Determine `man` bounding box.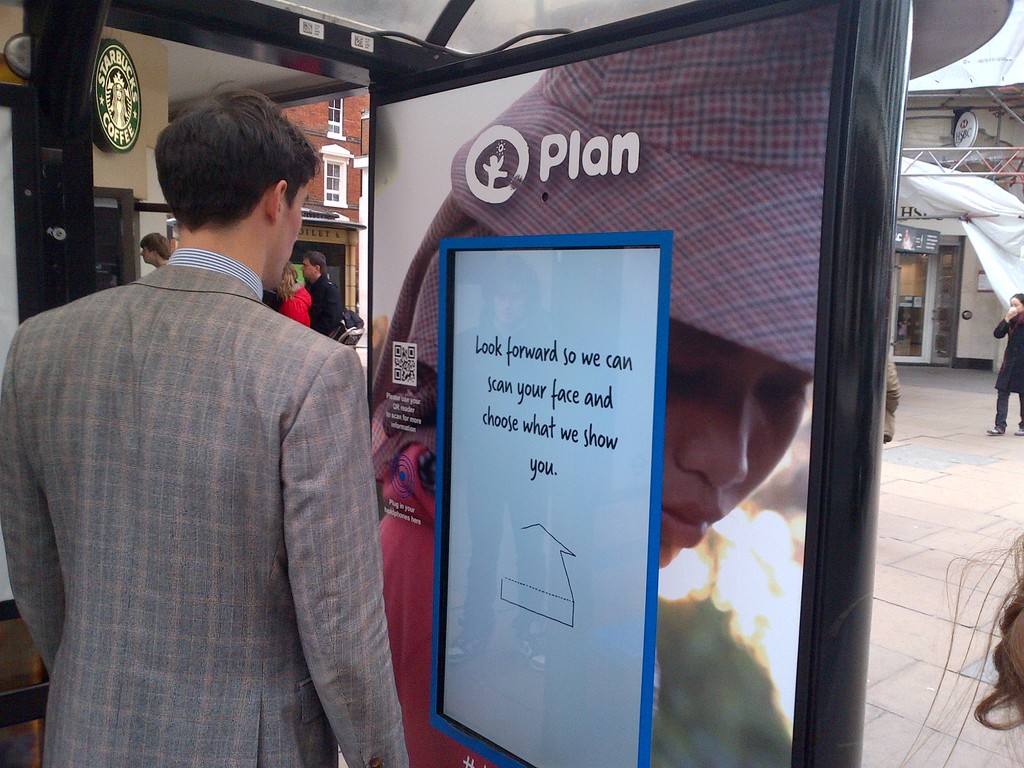
Determined: pyautogui.locateOnScreen(0, 77, 406, 767).
